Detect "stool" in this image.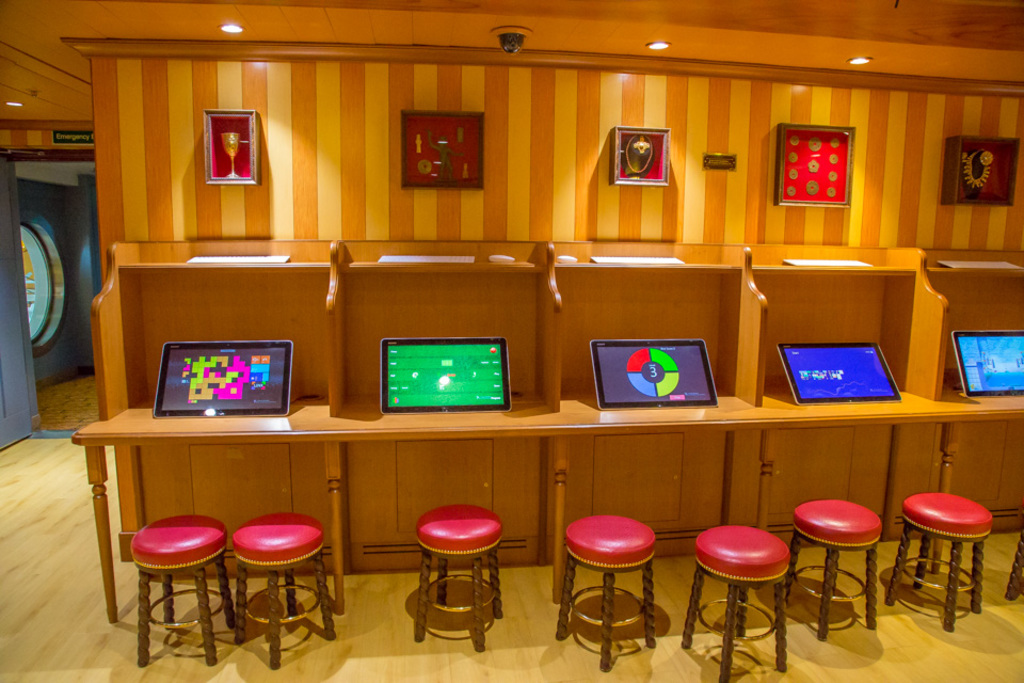
Detection: bbox(791, 502, 885, 640).
